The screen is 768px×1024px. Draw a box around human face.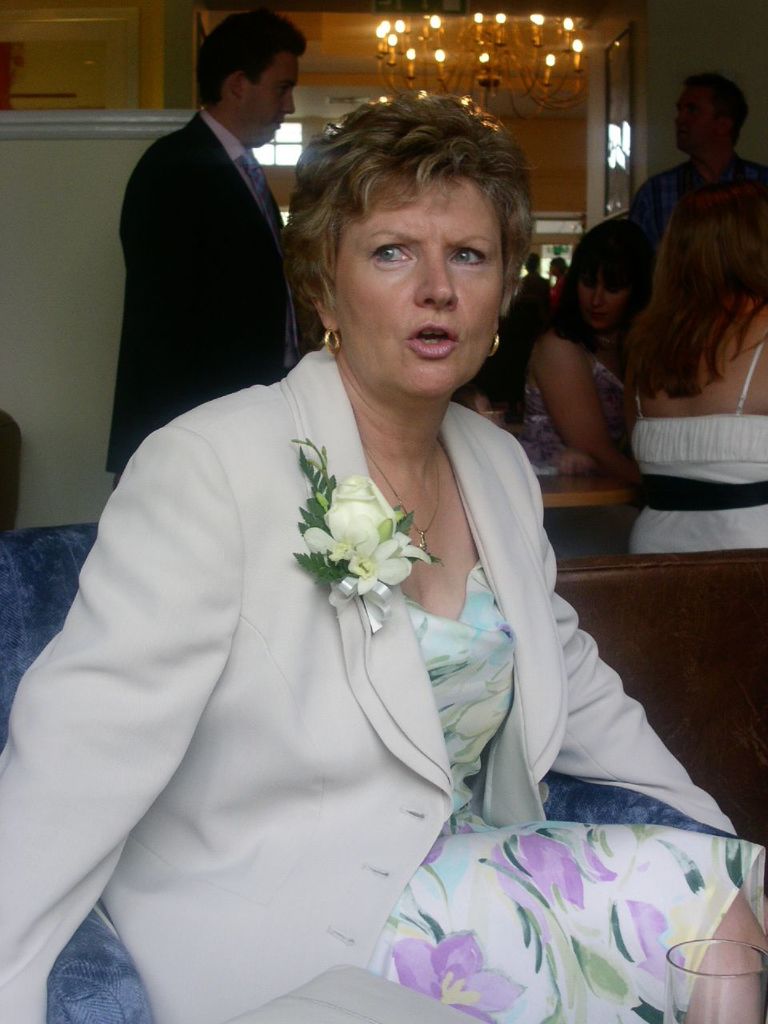
locate(579, 271, 623, 326).
